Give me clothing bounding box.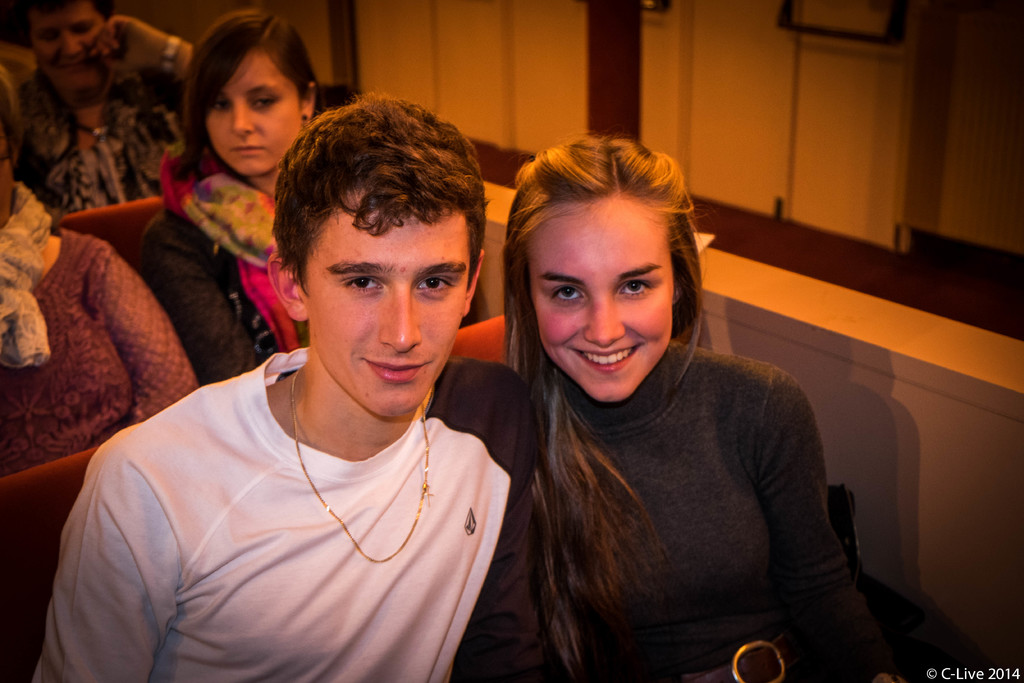
select_region(476, 295, 879, 668).
